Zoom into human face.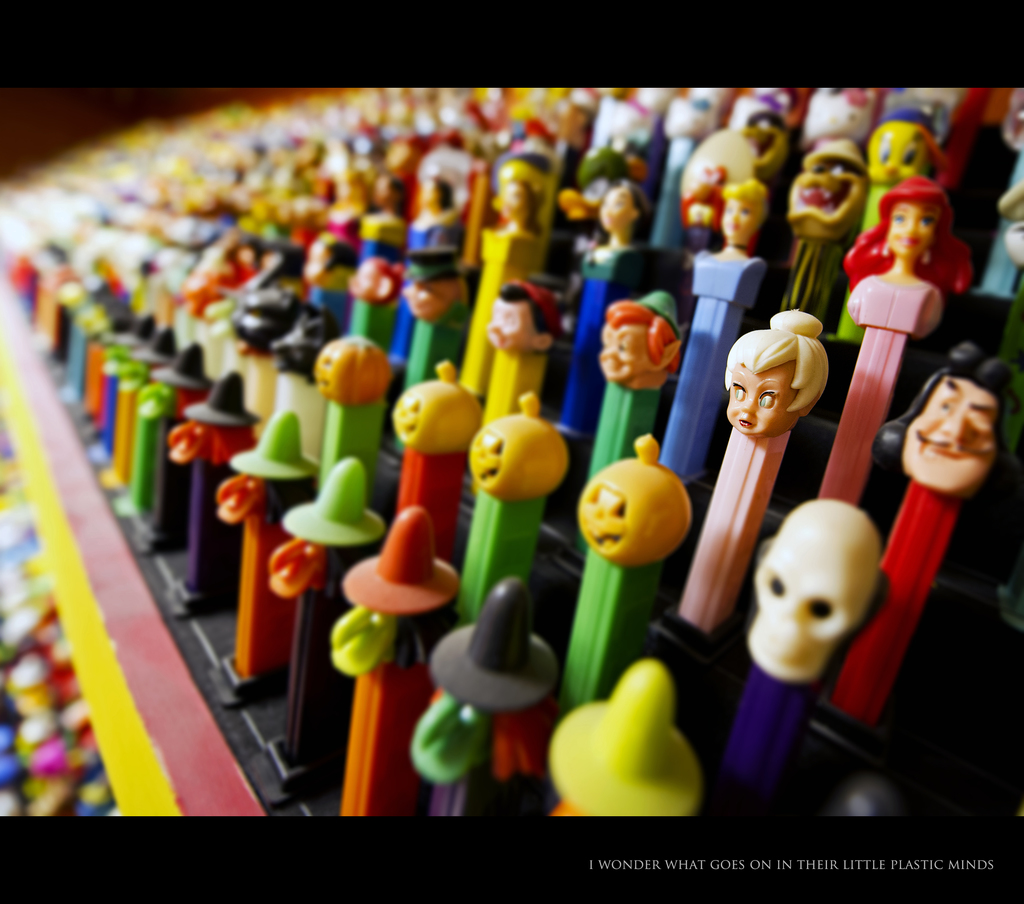
Zoom target: (888, 200, 935, 260).
